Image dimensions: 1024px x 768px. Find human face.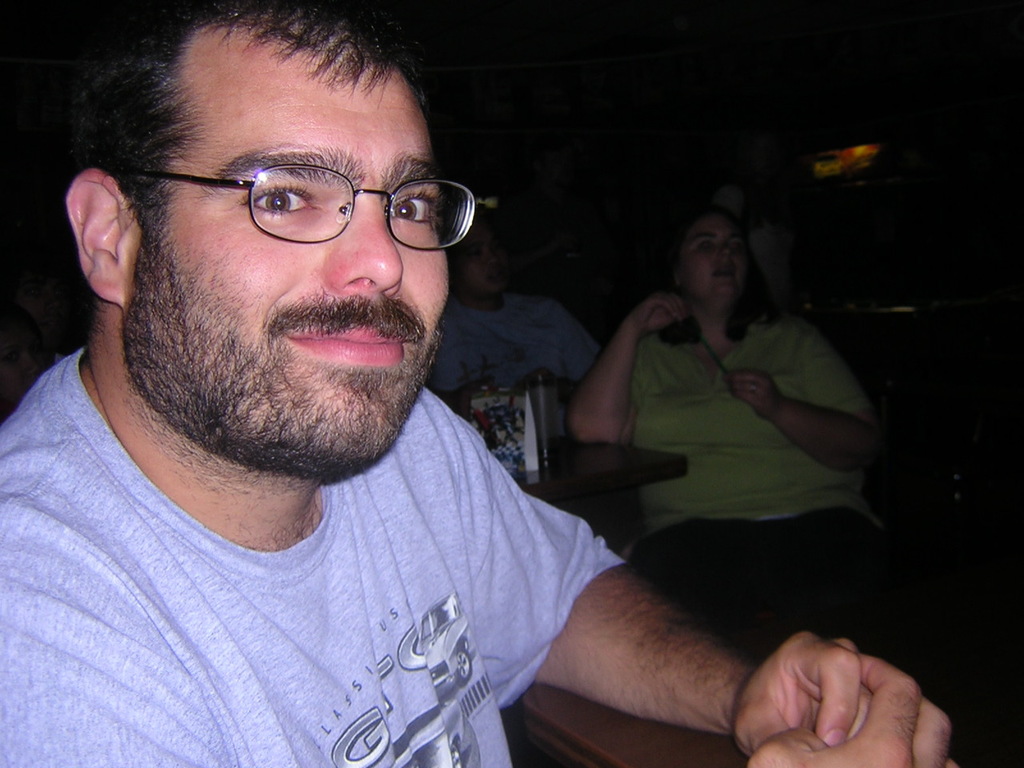
130 46 455 460.
